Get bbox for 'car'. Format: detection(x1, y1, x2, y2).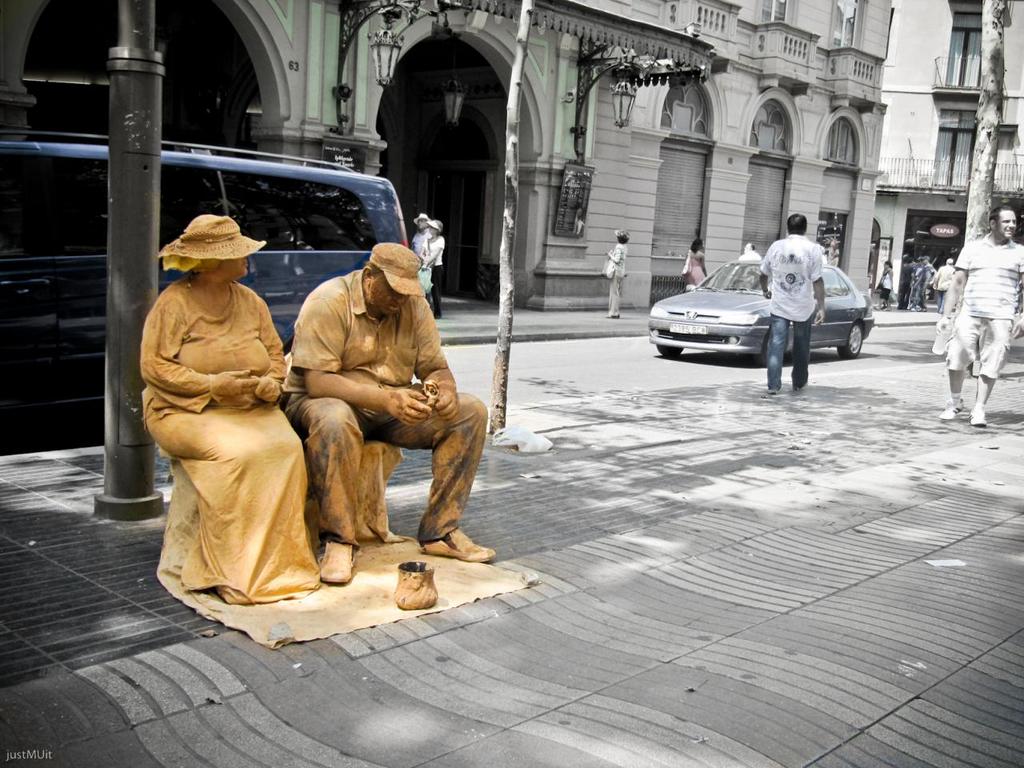
detection(630, 234, 866, 367).
